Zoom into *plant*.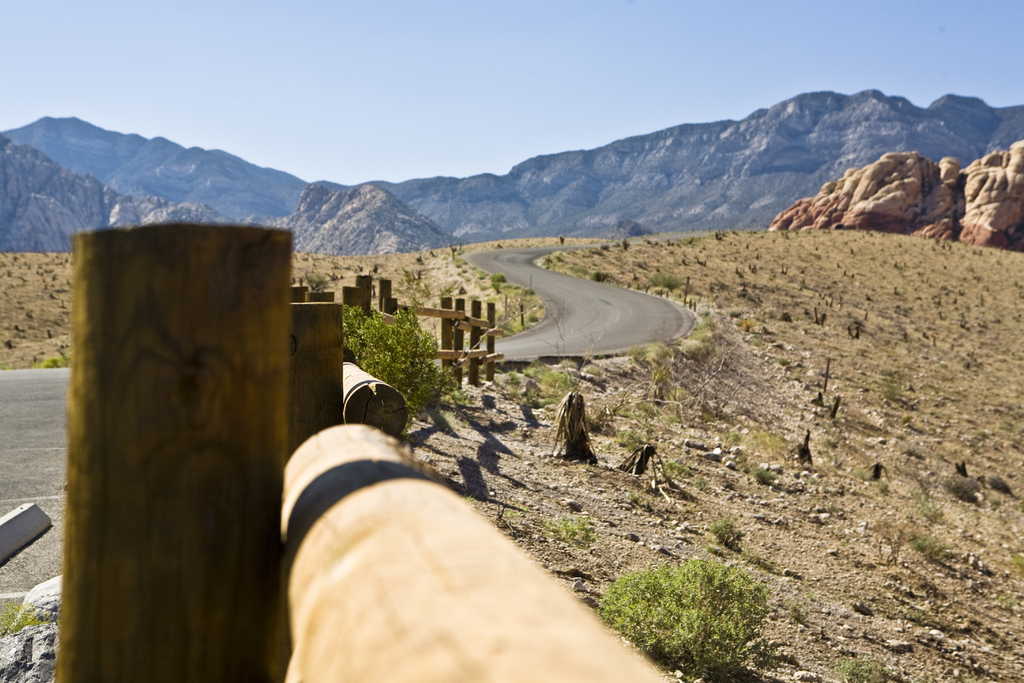
Zoom target: [x1=529, y1=352, x2=573, y2=391].
